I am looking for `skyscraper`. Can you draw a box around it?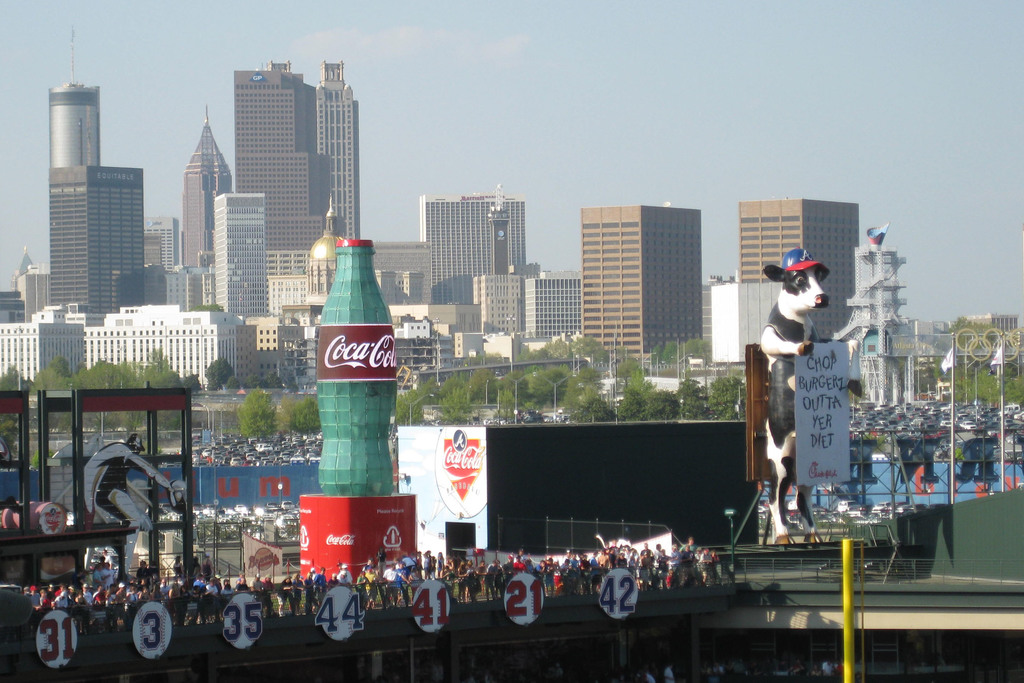
Sure, the bounding box is 740,195,860,338.
